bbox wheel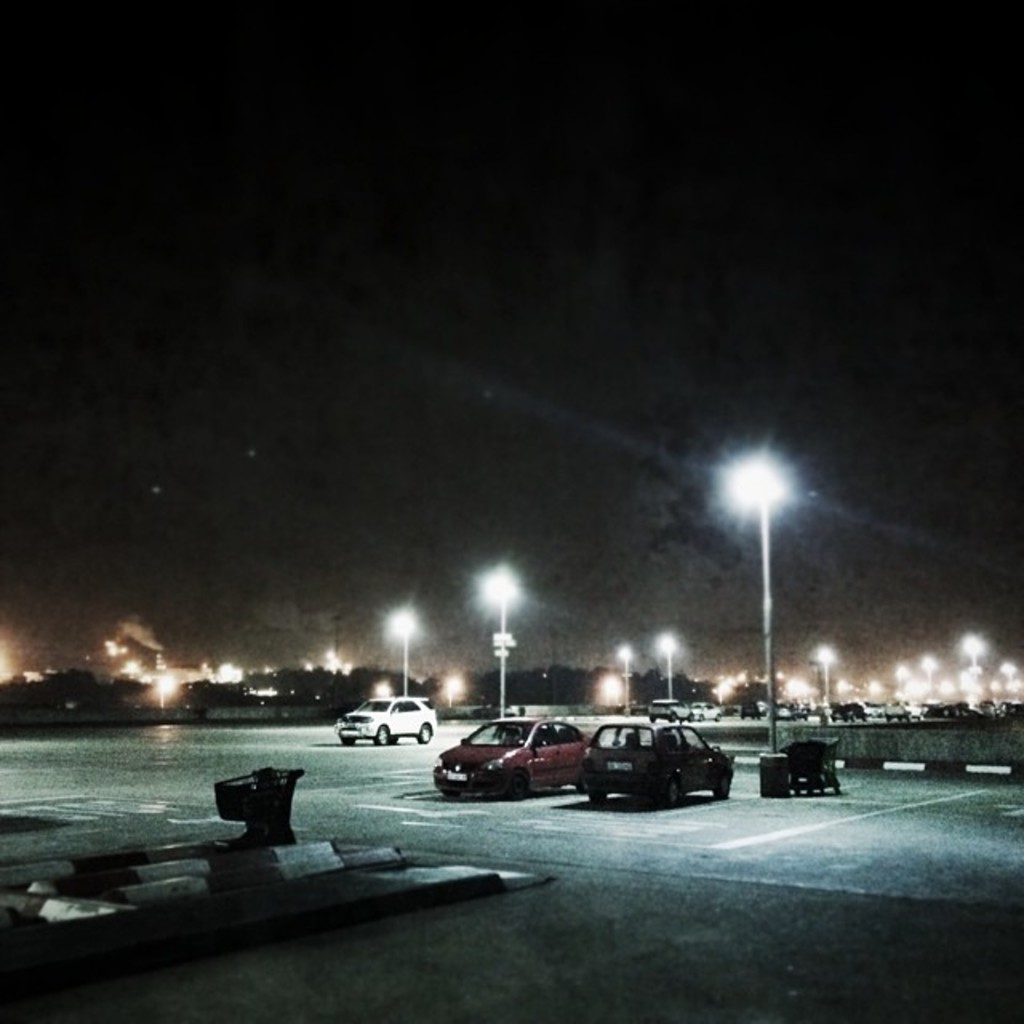
[576, 774, 589, 795]
